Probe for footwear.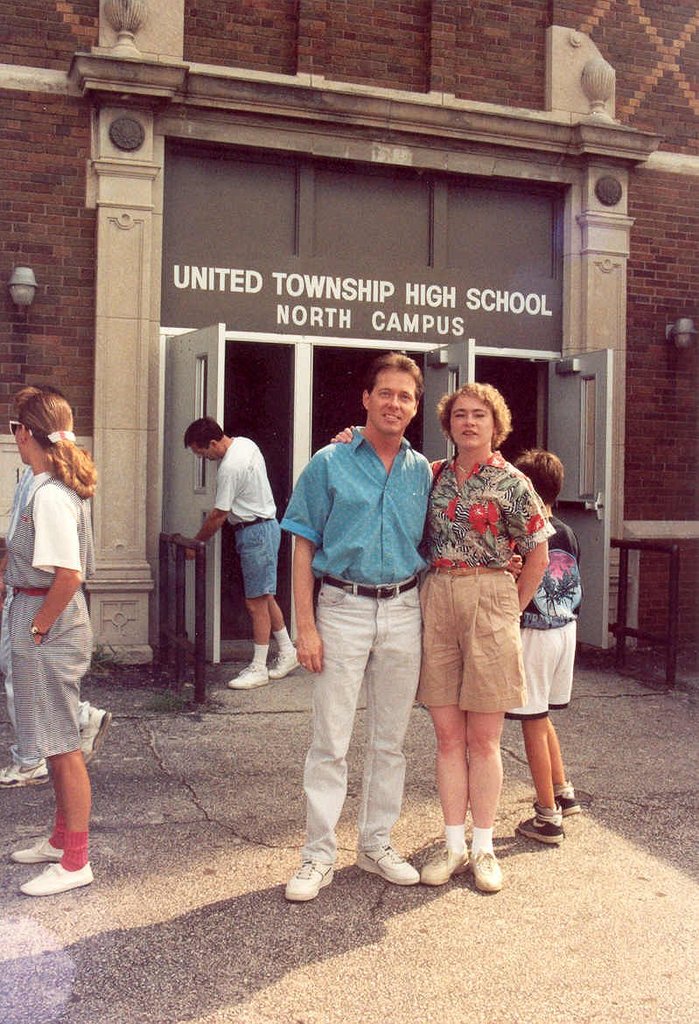
Probe result: [left=472, top=835, right=498, bottom=896].
